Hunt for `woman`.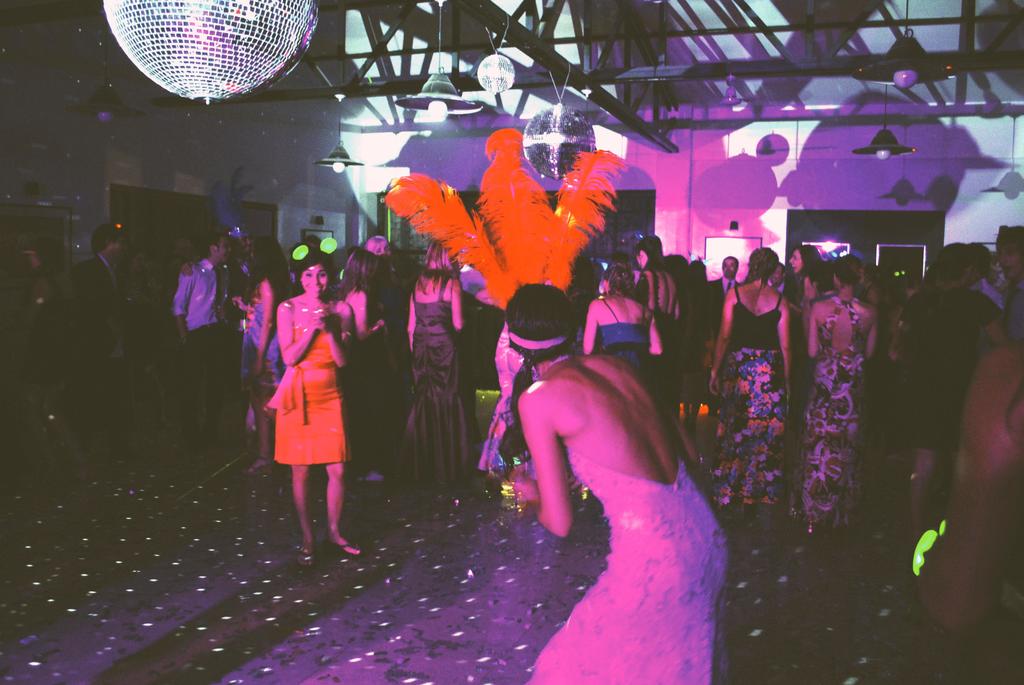
Hunted down at region(889, 236, 1009, 562).
